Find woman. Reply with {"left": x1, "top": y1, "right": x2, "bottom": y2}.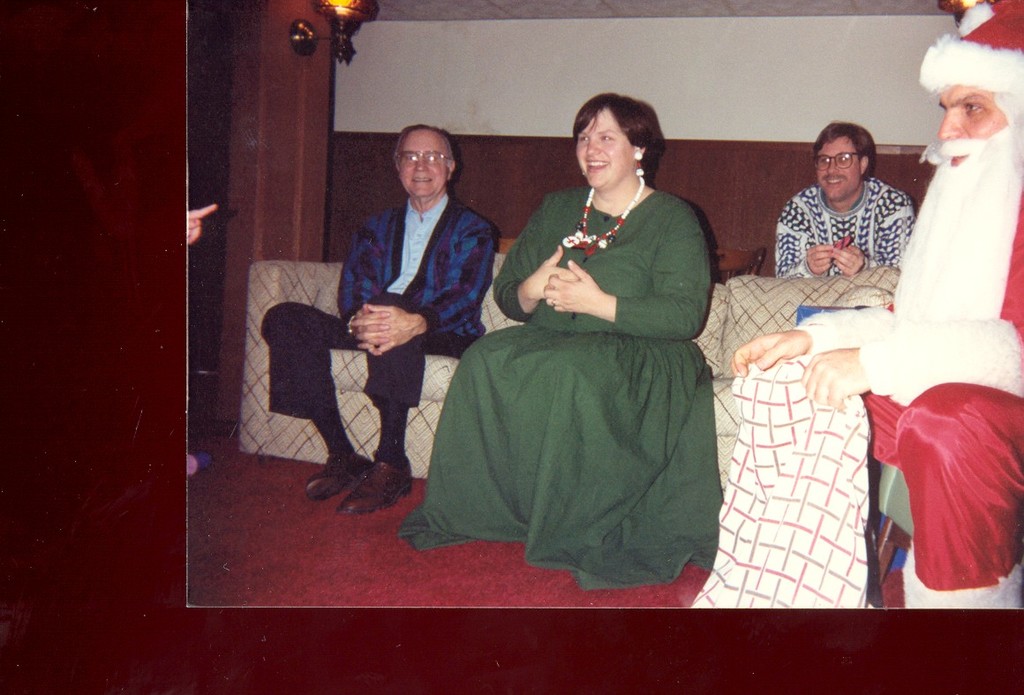
{"left": 443, "top": 89, "right": 722, "bottom": 589}.
